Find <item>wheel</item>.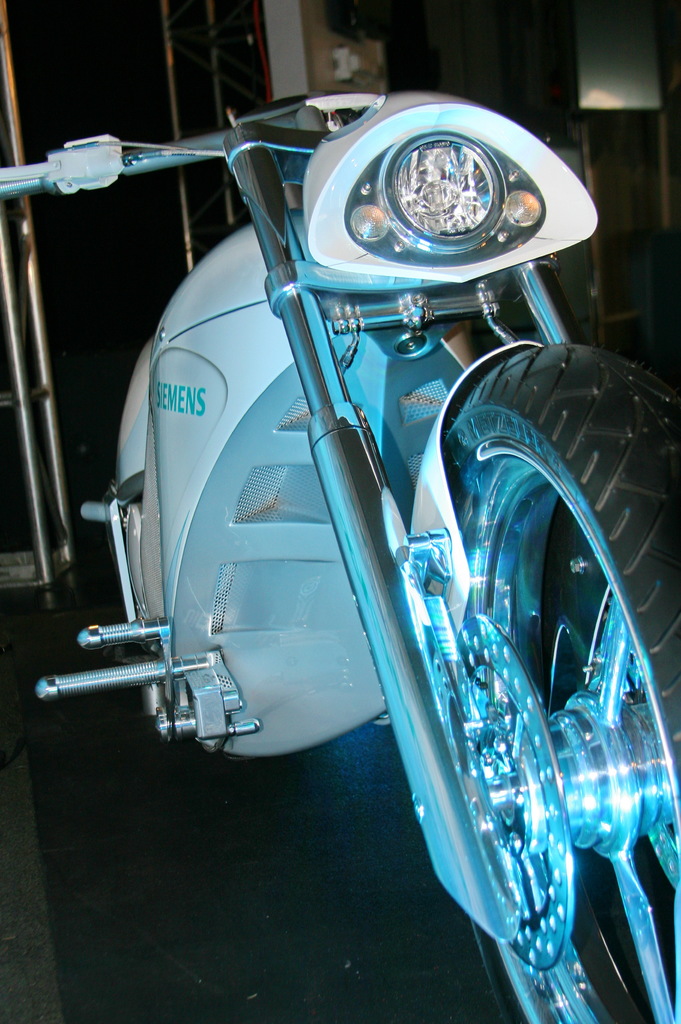
locate(402, 337, 680, 1023).
